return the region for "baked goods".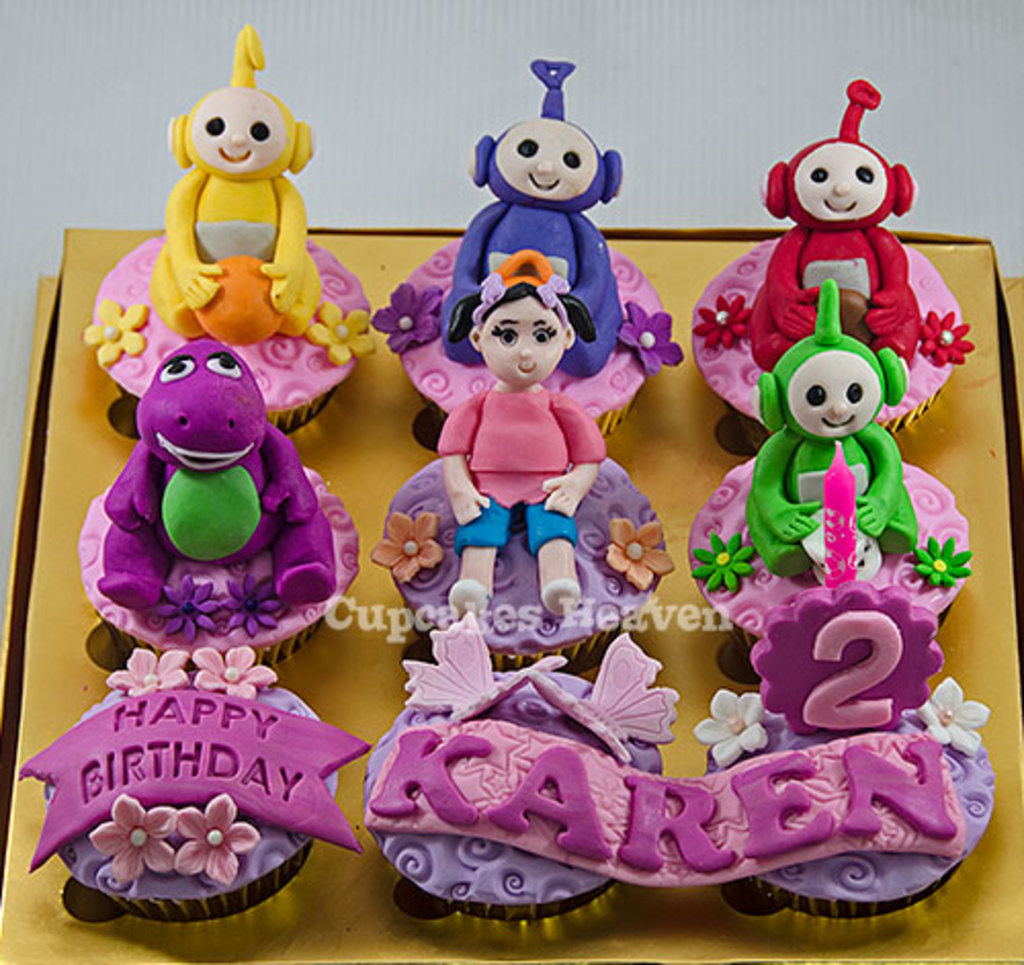
(left=690, top=94, right=940, bottom=445).
